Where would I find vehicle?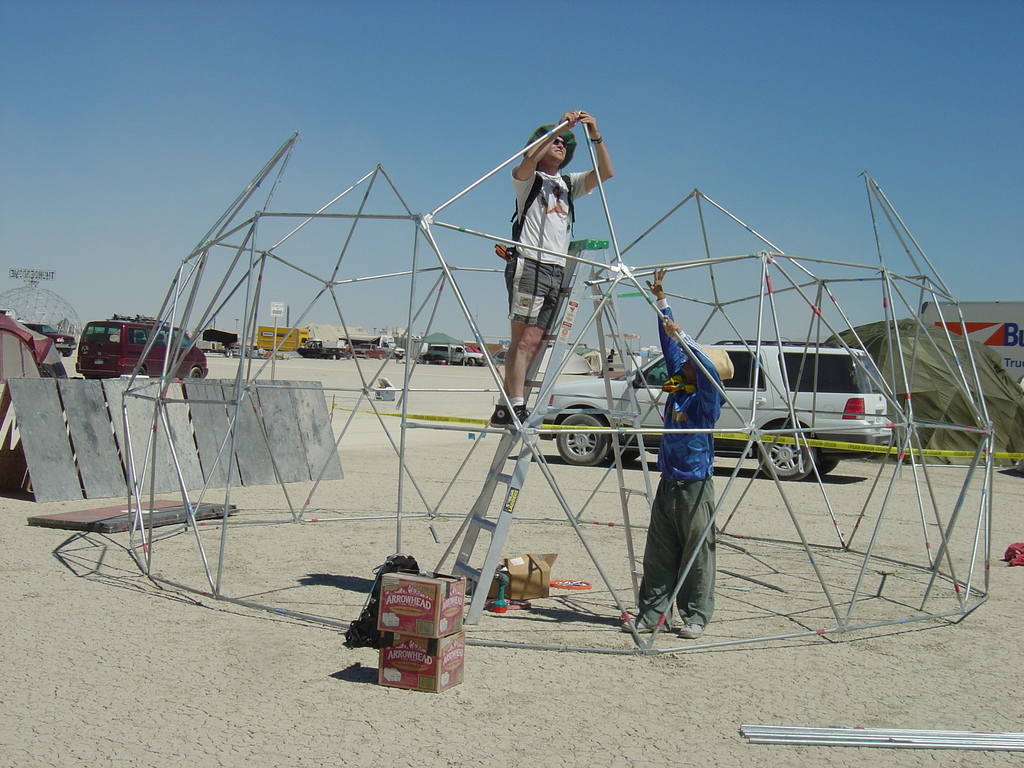
At (17,319,73,358).
